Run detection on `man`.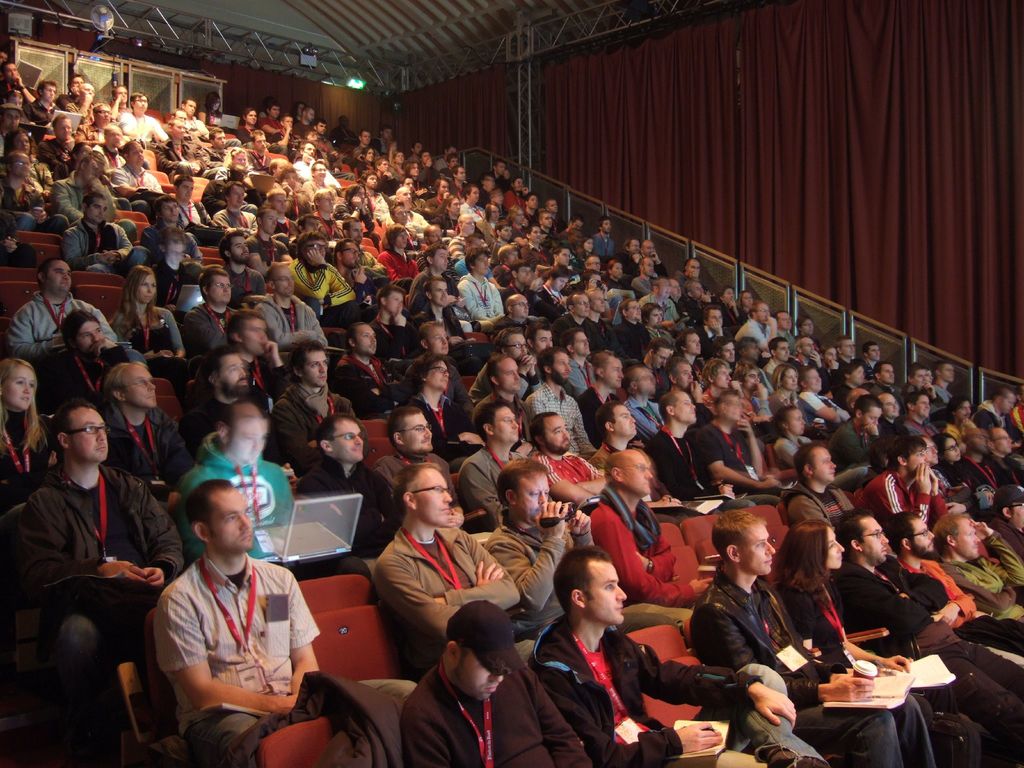
Result: bbox=(675, 360, 694, 392).
